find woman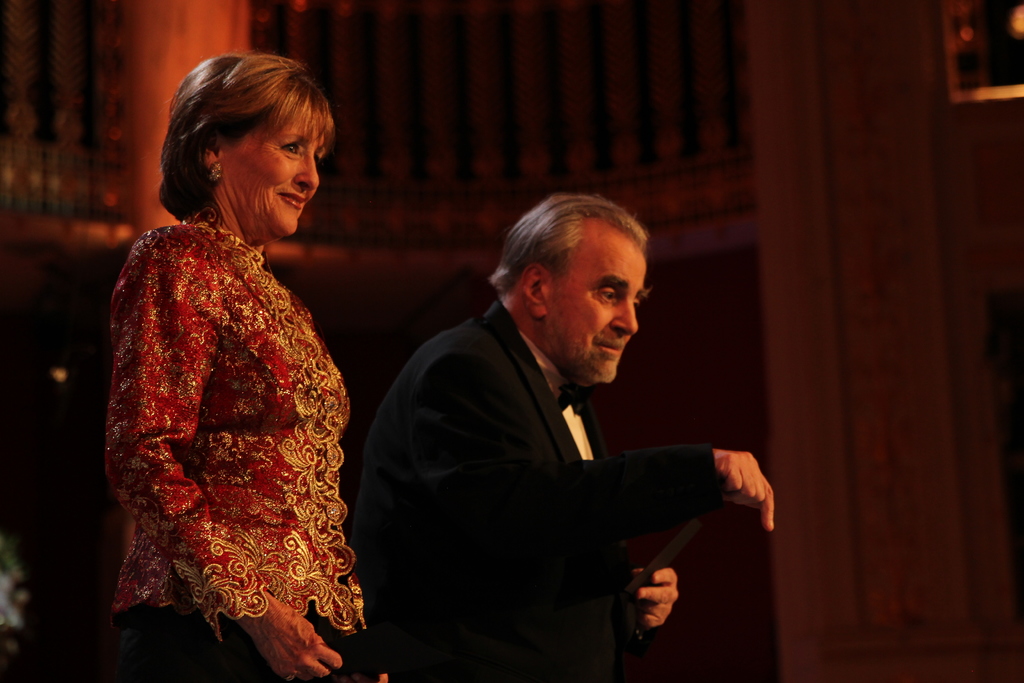
90/61/389/668
